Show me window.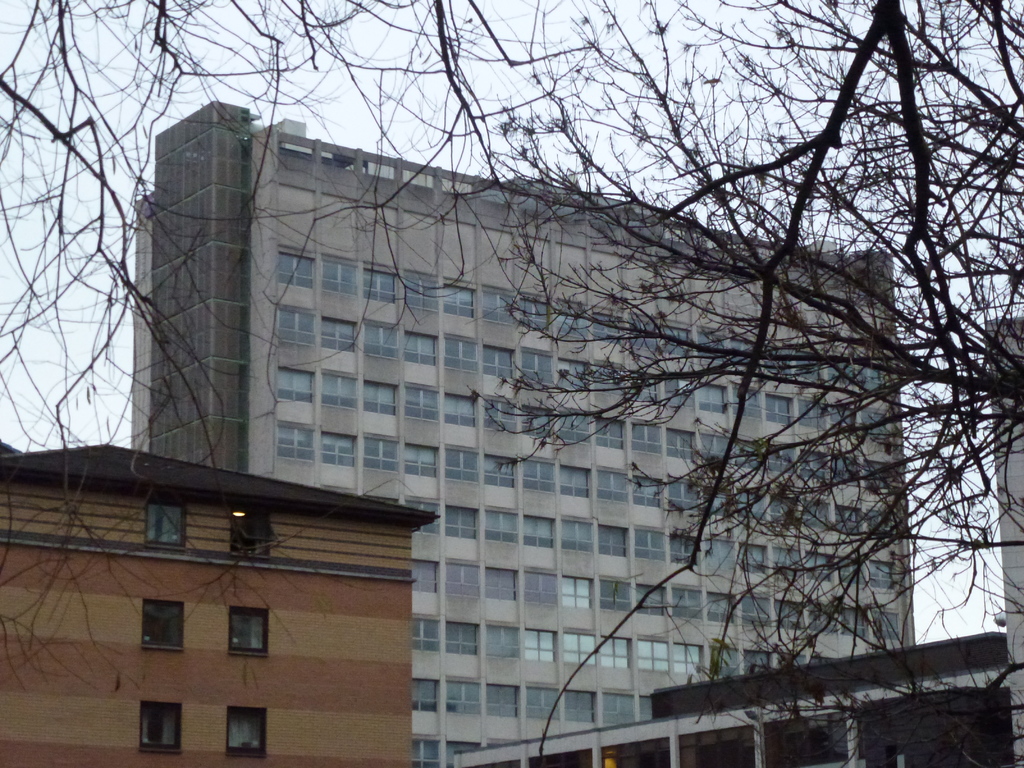
window is here: locate(672, 582, 703, 621).
